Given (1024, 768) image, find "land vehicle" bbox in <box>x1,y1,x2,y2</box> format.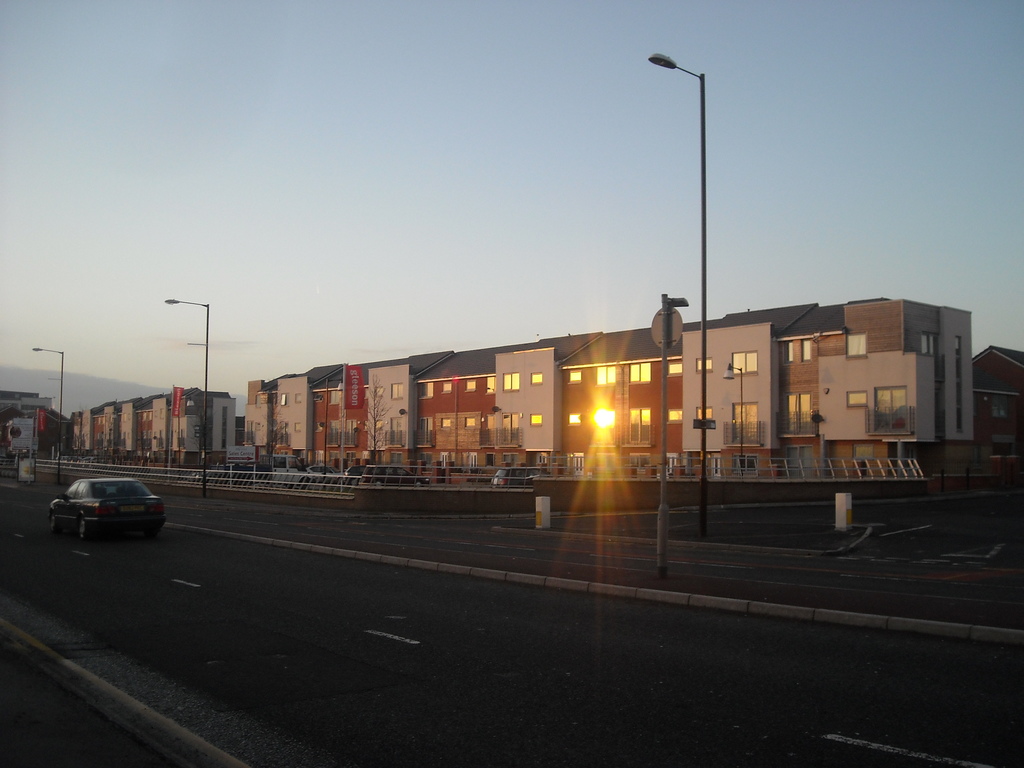
<box>340,464,380,486</box>.
